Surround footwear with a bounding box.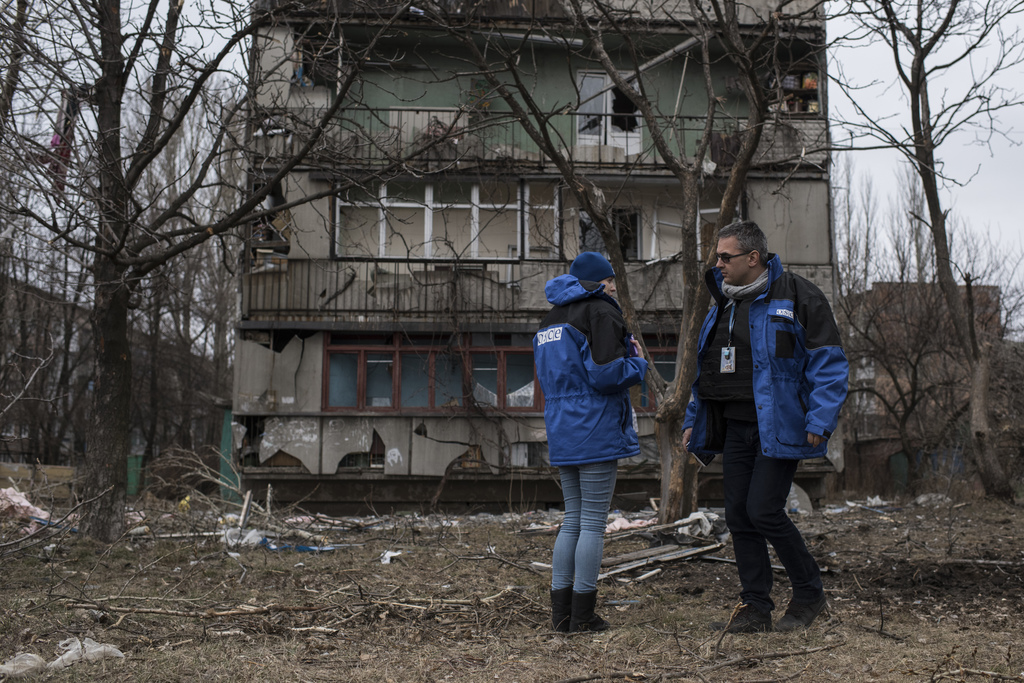
{"left": 777, "top": 598, "right": 826, "bottom": 634}.
